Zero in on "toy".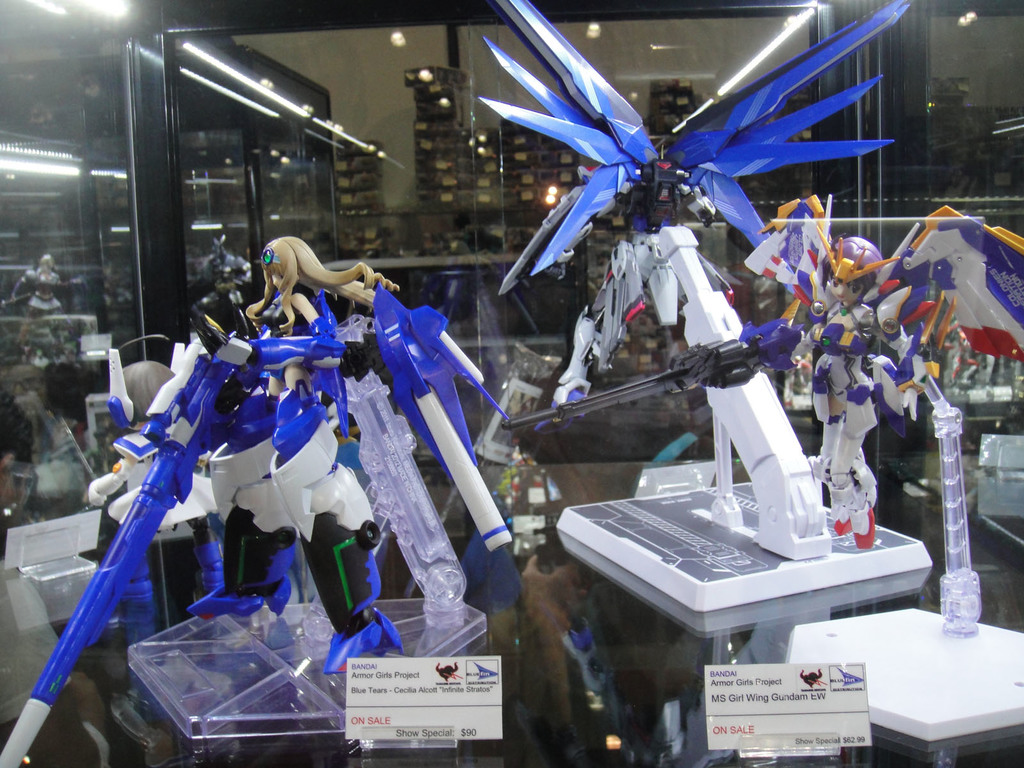
Zeroed in: [x1=714, y1=182, x2=881, y2=355].
